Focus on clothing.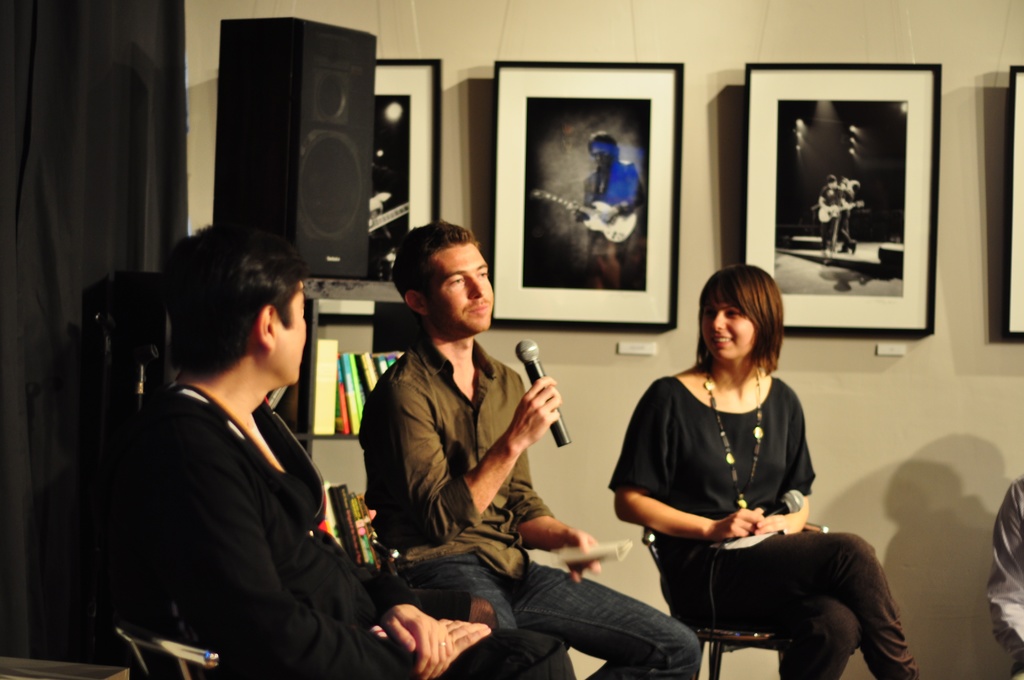
Focused at pyautogui.locateOnScreen(355, 343, 693, 679).
